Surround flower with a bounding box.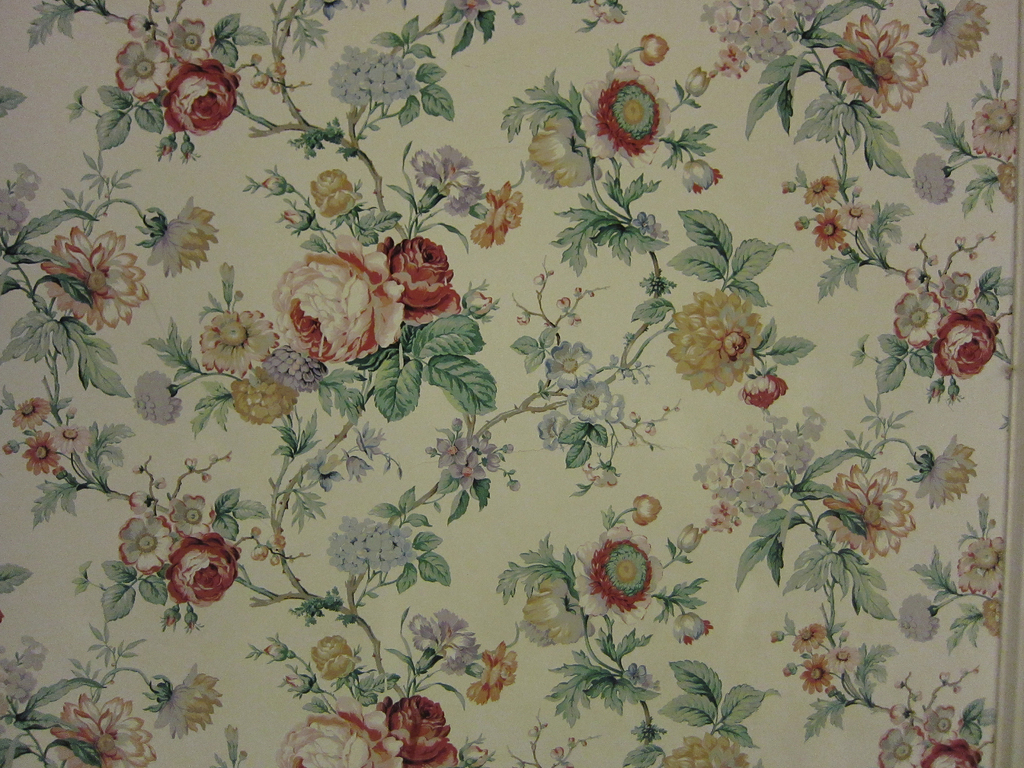
[346,452,372,482].
